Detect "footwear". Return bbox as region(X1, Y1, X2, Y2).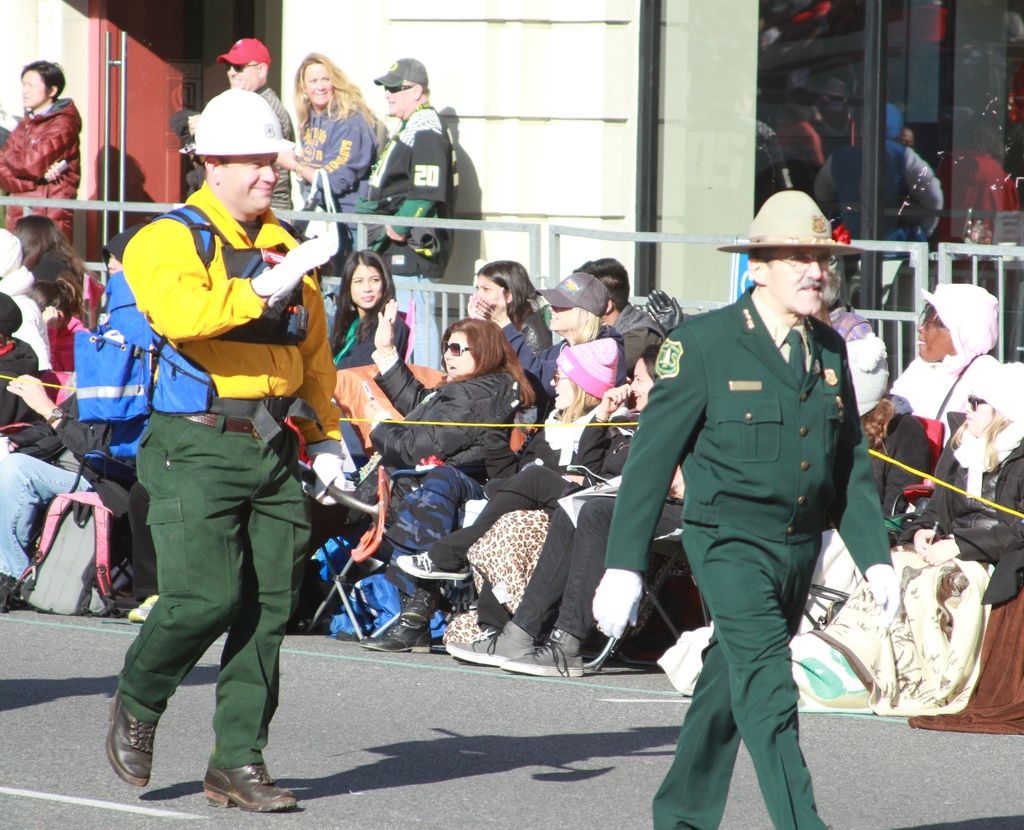
region(395, 550, 468, 578).
